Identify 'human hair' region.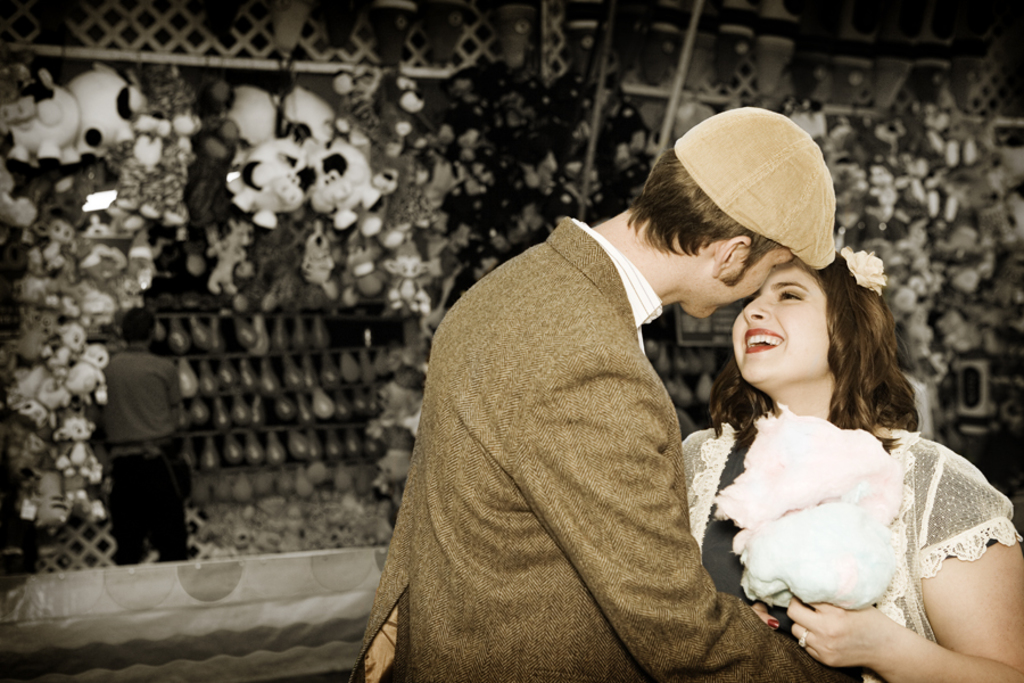
Region: 622/146/798/286.
